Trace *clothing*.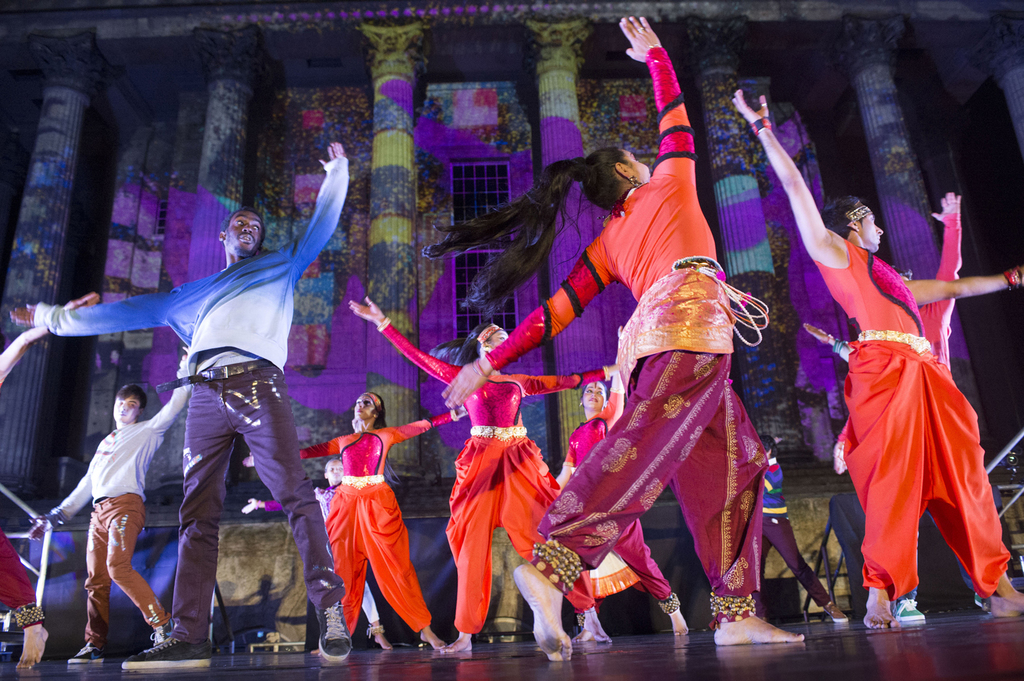
Traced to {"left": 813, "top": 235, "right": 1013, "bottom": 599}.
